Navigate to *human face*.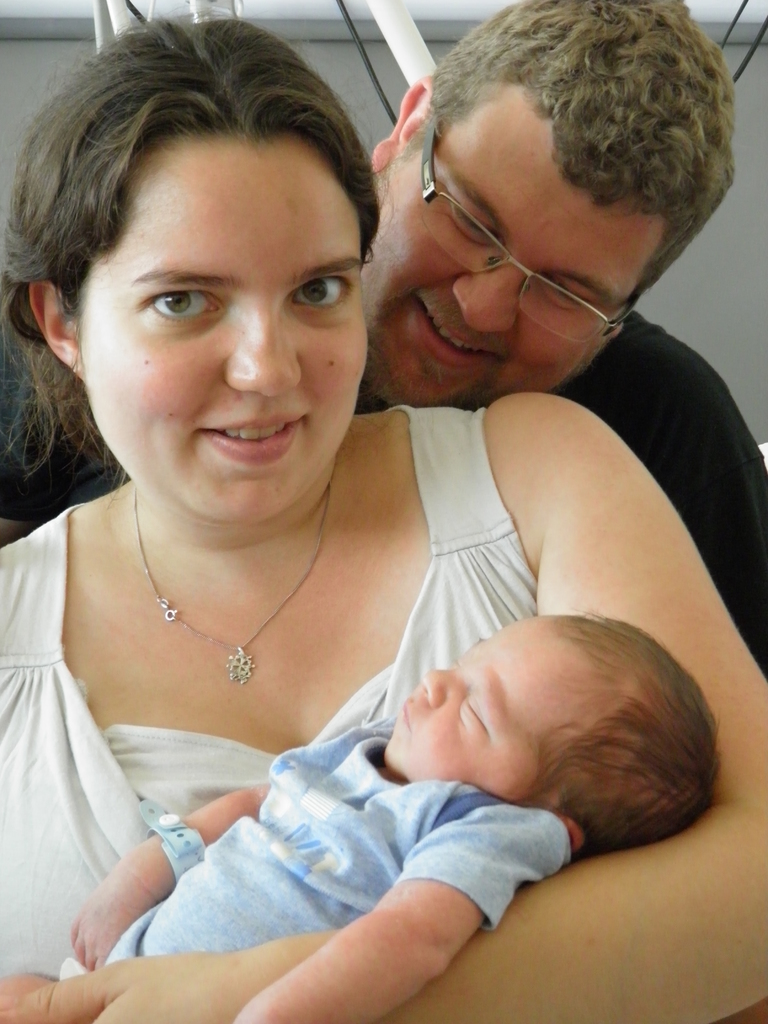
Navigation target: rect(74, 139, 363, 531).
